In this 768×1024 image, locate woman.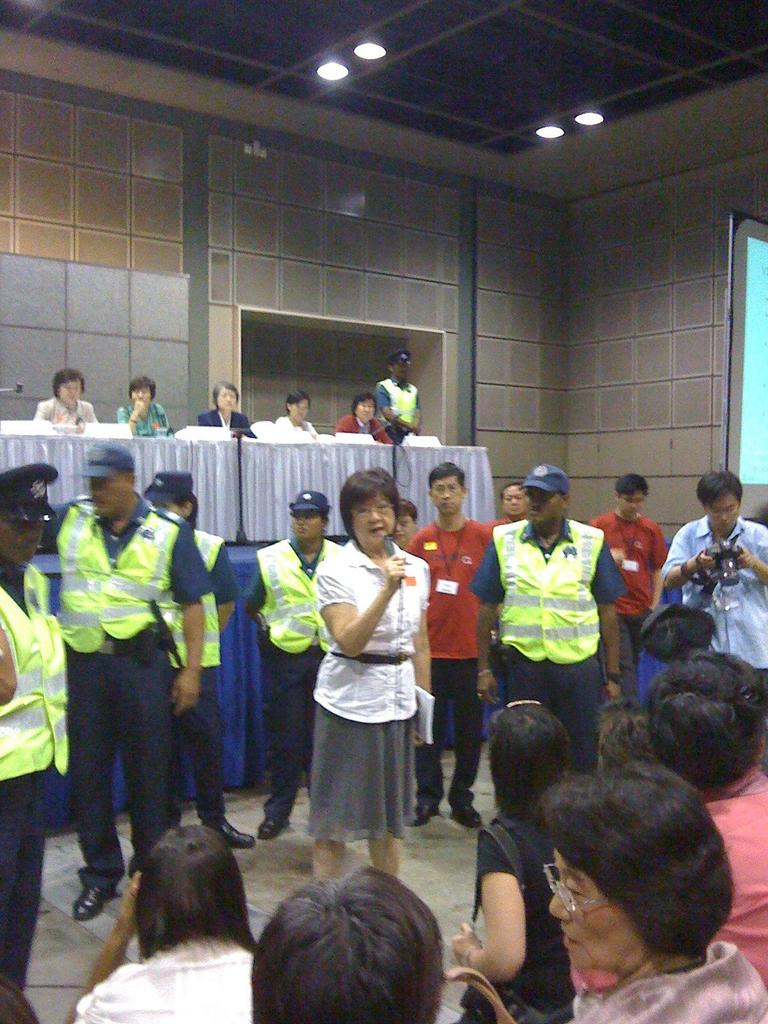
Bounding box: detection(124, 376, 171, 435).
